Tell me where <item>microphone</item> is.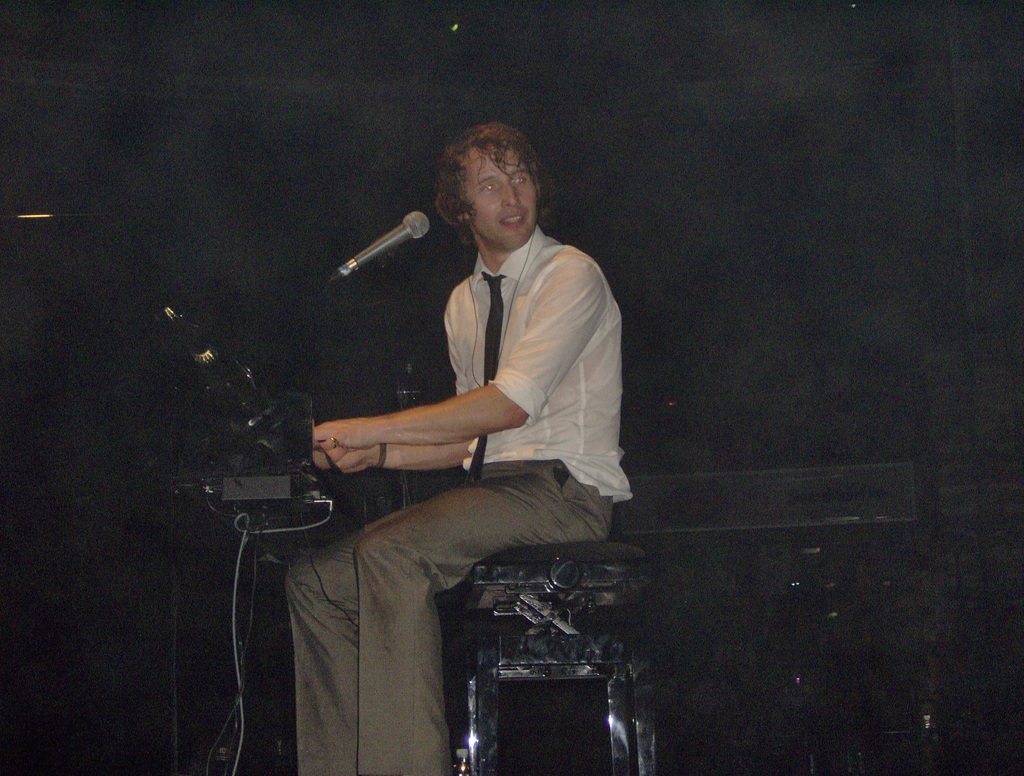
<item>microphone</item> is at l=332, t=209, r=427, b=296.
